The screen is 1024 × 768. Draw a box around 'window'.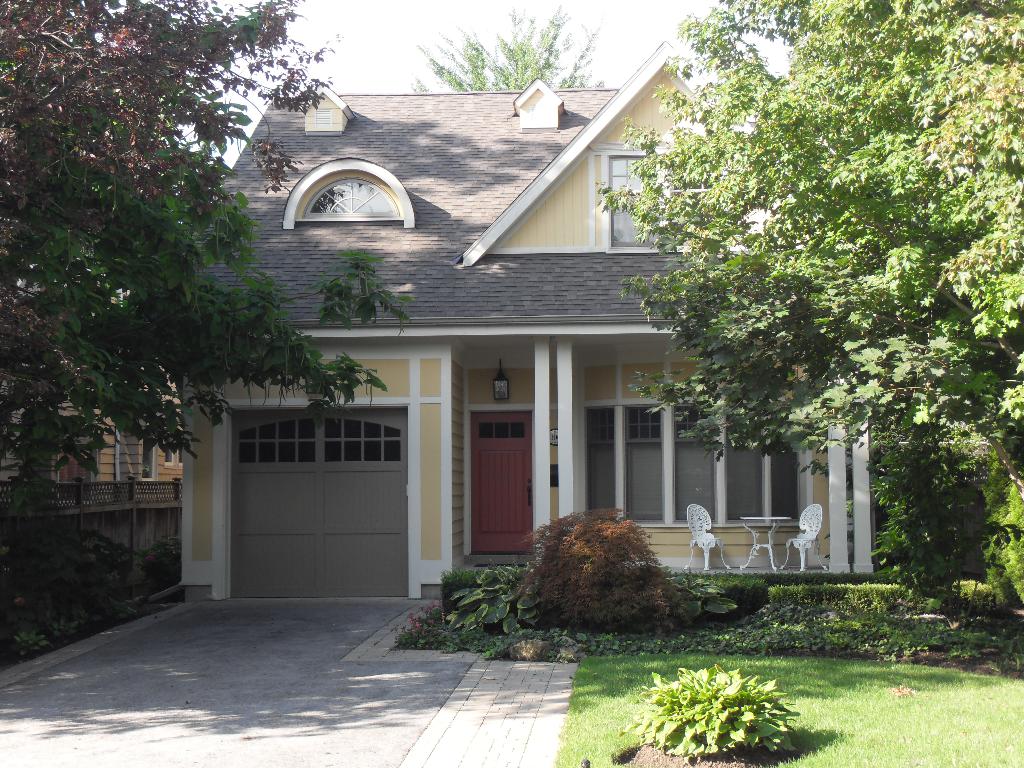
locate(730, 409, 761, 522).
